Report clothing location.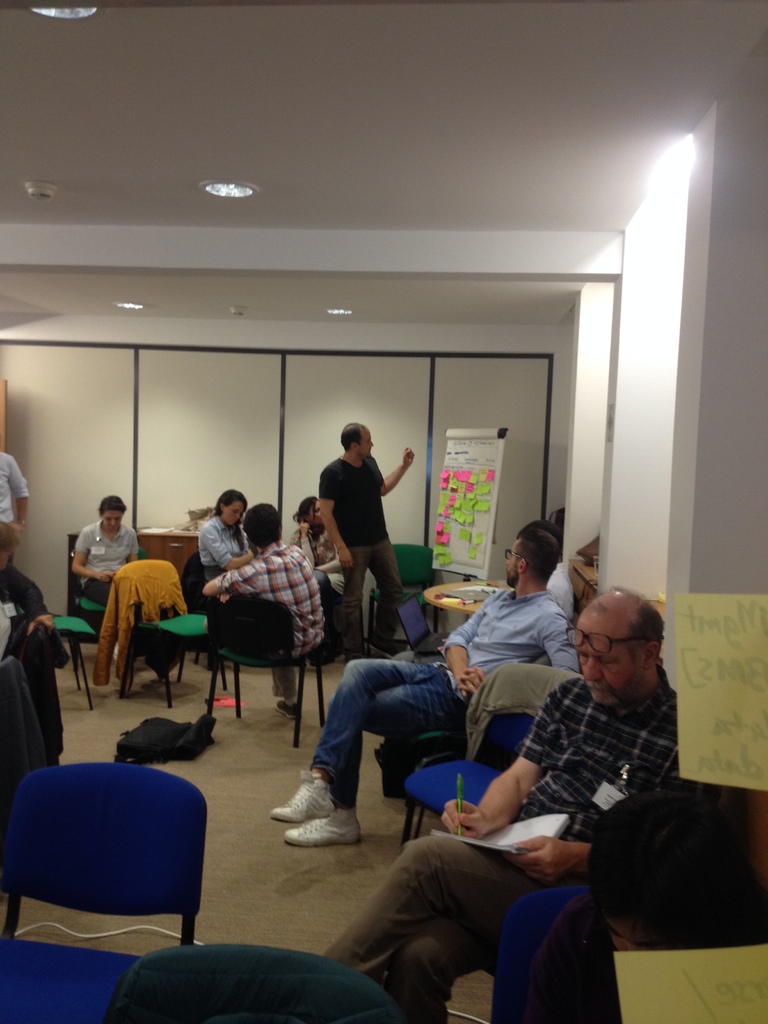
Report: [522,902,641,1023].
